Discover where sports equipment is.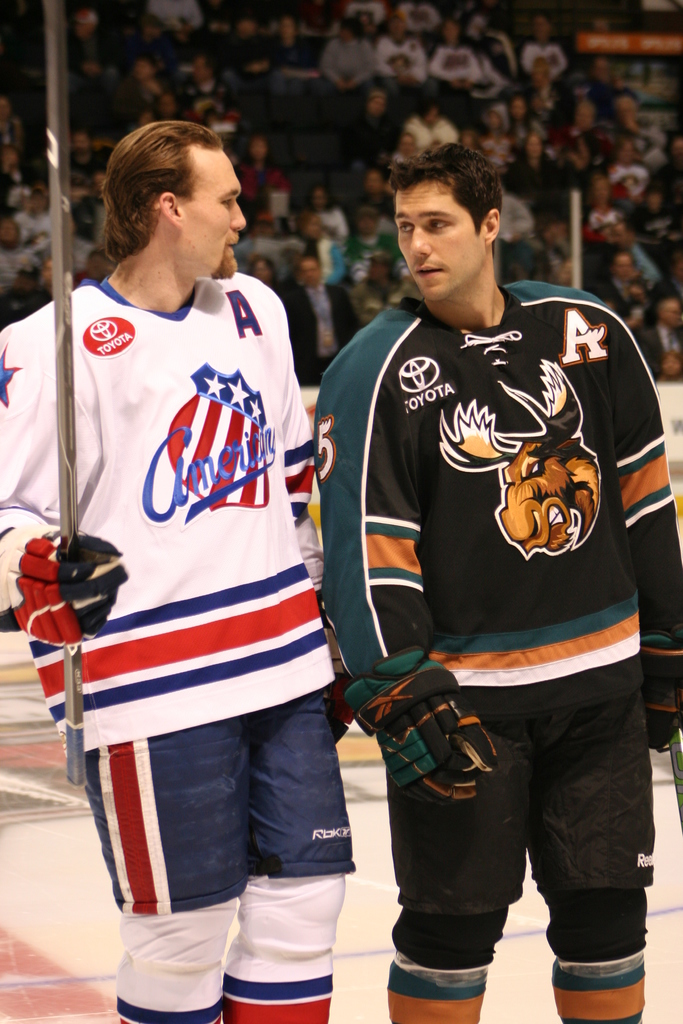
Discovered at (343,648,497,794).
